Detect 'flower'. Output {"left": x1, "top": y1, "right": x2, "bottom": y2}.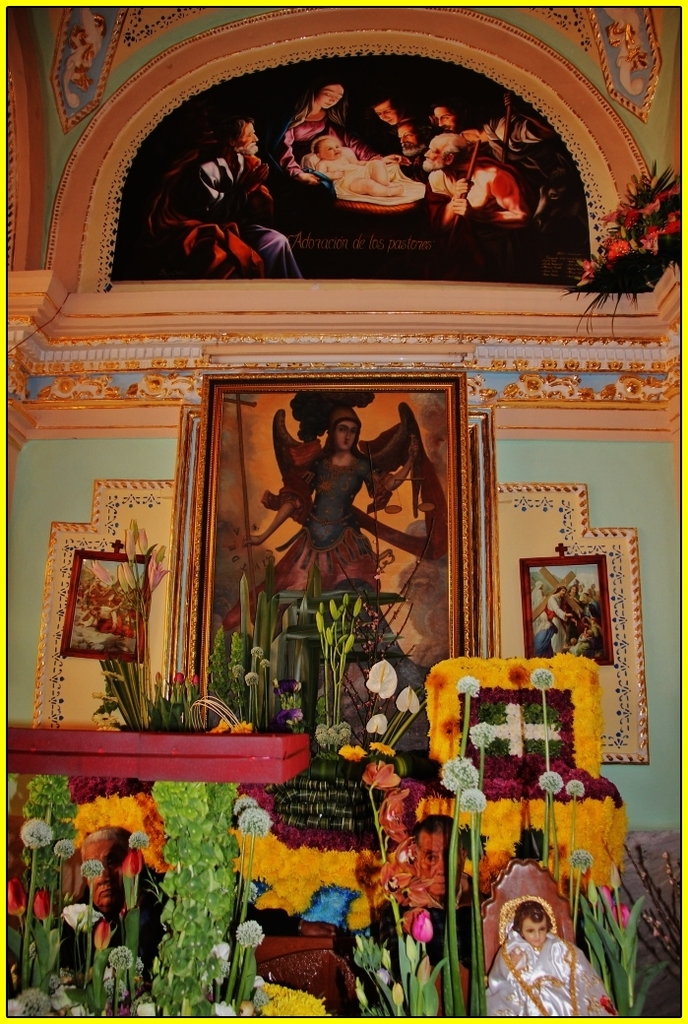
{"left": 469, "top": 721, "right": 487, "bottom": 749}.
